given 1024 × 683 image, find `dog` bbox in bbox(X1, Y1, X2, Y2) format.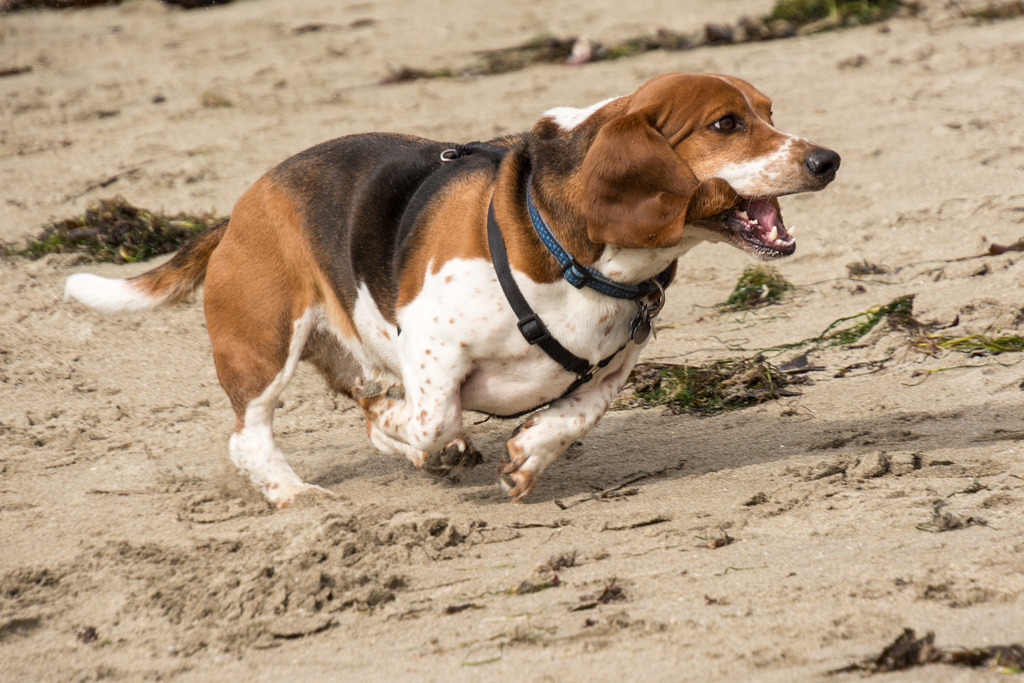
bbox(59, 71, 844, 507).
